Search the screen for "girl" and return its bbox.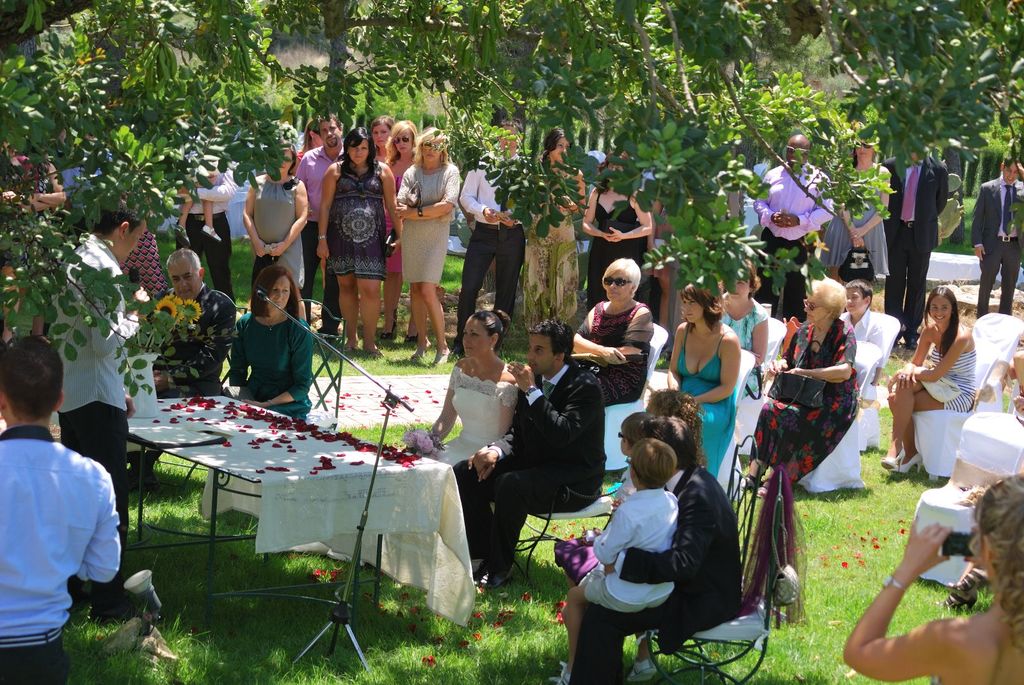
Found: <region>819, 127, 890, 281</region>.
